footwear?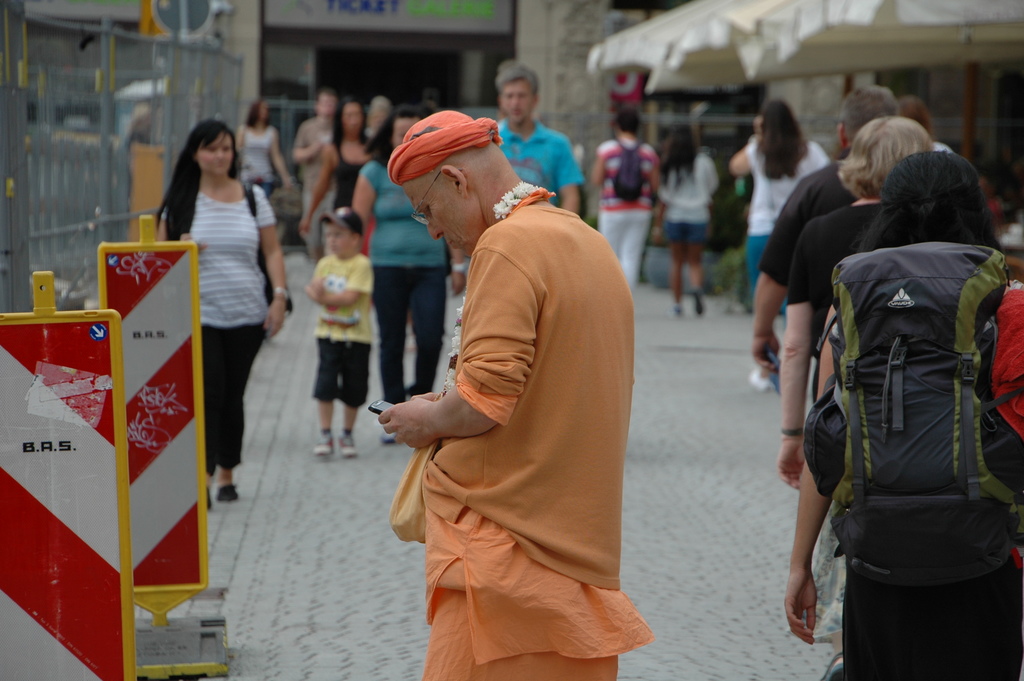
bbox(206, 483, 212, 515)
